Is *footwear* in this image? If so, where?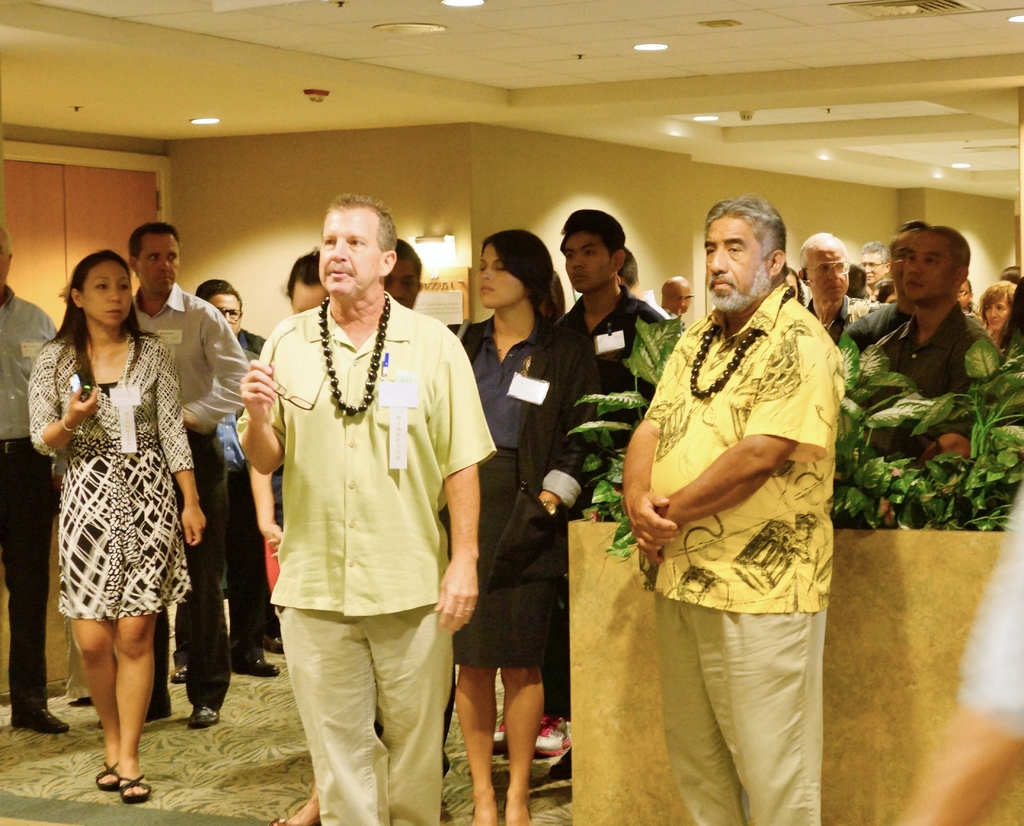
Yes, at (492, 724, 509, 754).
